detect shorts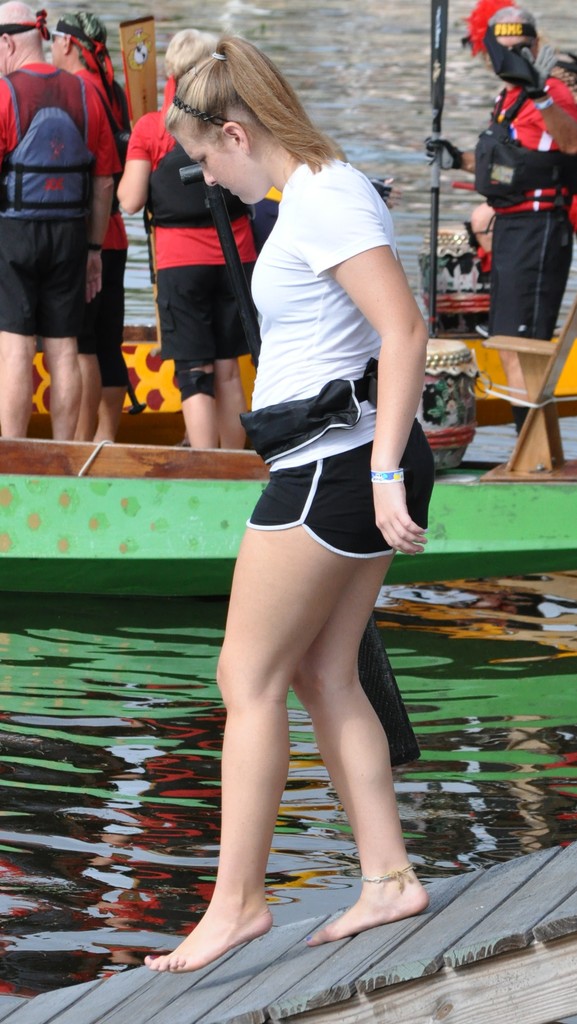
[left=244, top=415, right=437, bottom=560]
